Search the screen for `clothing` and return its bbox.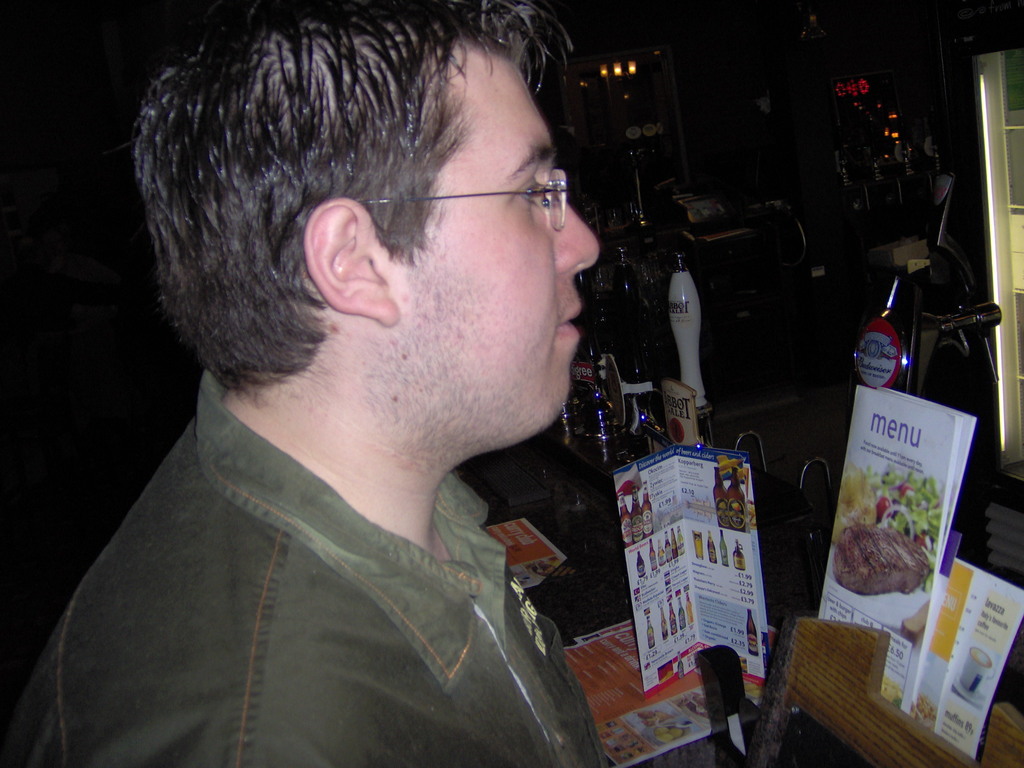
Found: 22, 351, 624, 751.
